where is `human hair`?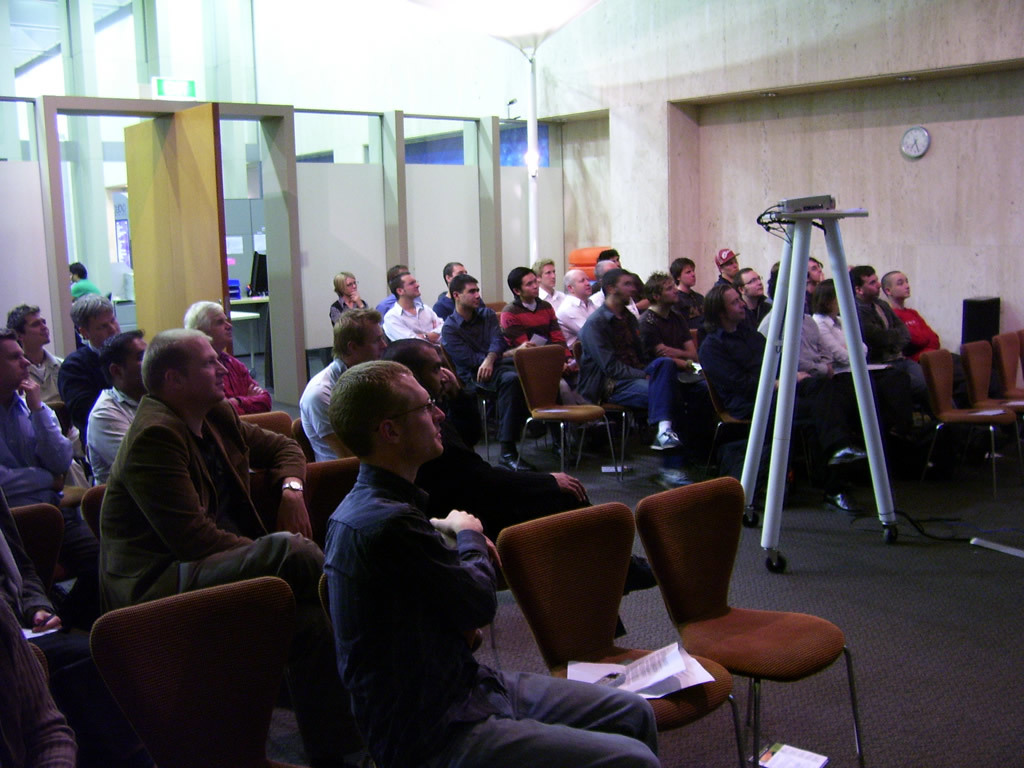
x1=532, y1=259, x2=560, y2=272.
